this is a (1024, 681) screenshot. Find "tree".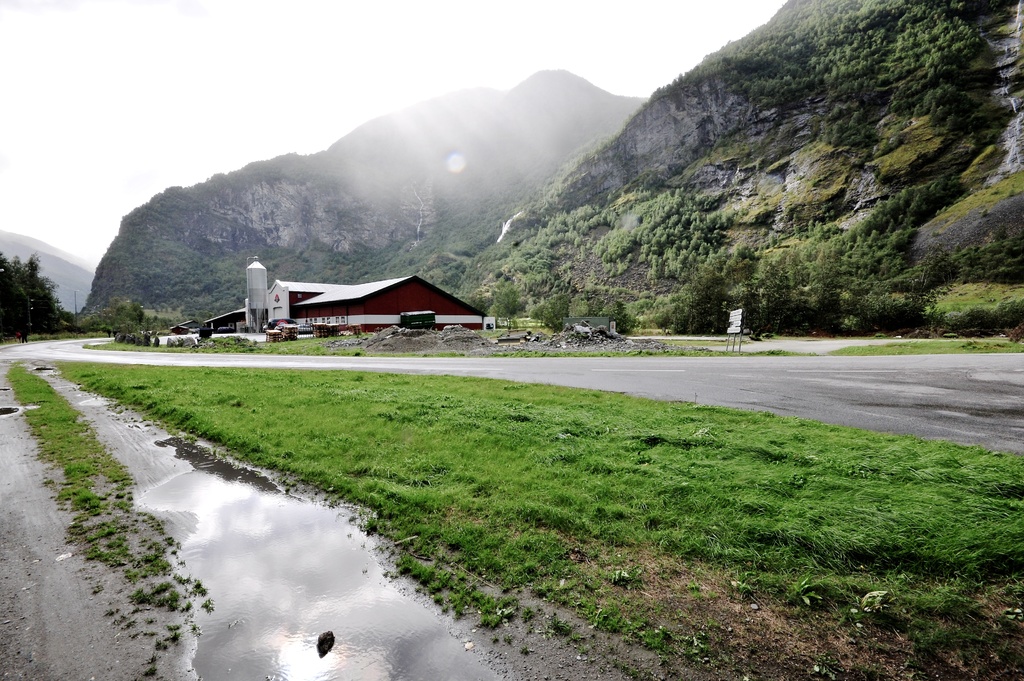
Bounding box: bbox(524, 284, 578, 335).
